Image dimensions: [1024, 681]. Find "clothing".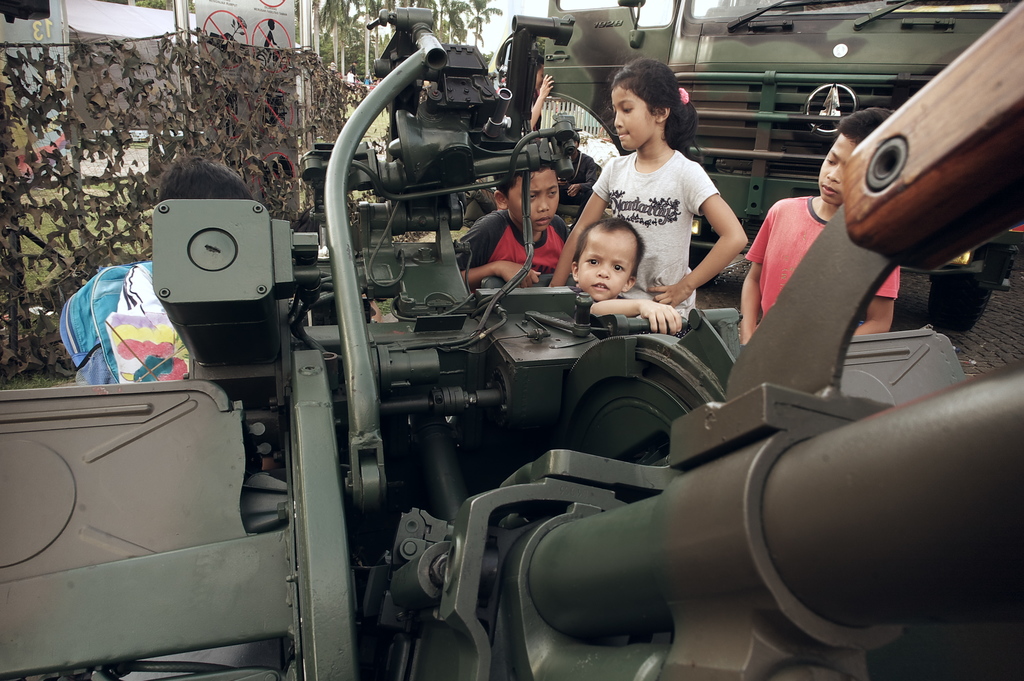
box(741, 192, 896, 316).
